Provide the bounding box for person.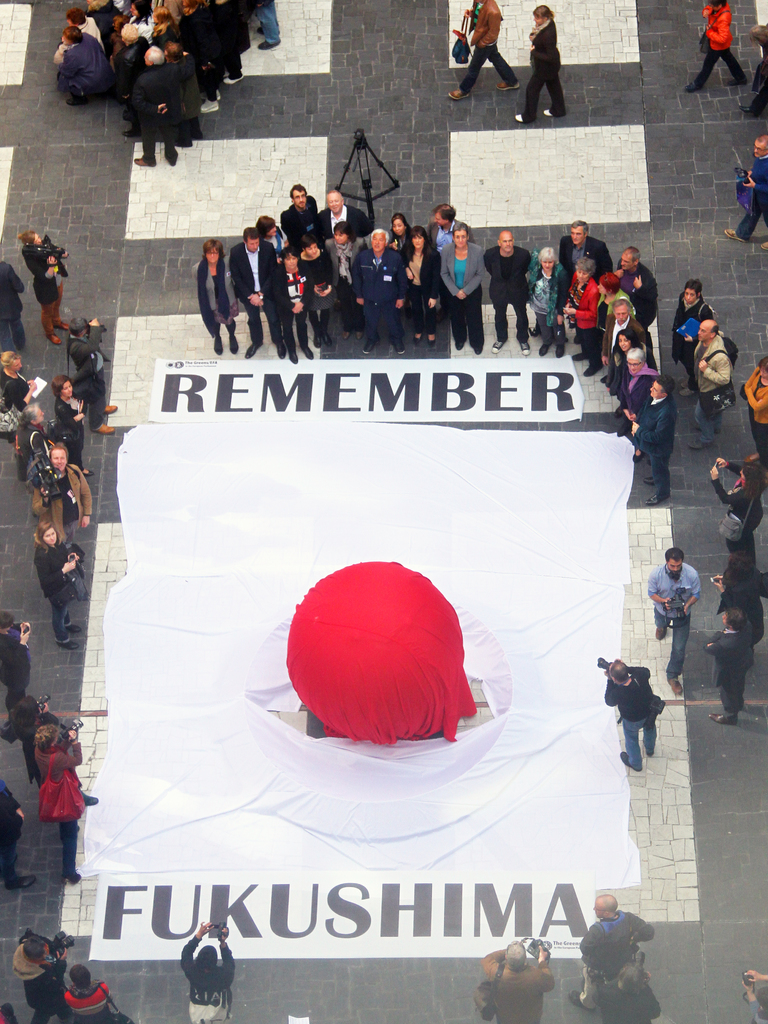
region(591, 963, 658, 1023).
